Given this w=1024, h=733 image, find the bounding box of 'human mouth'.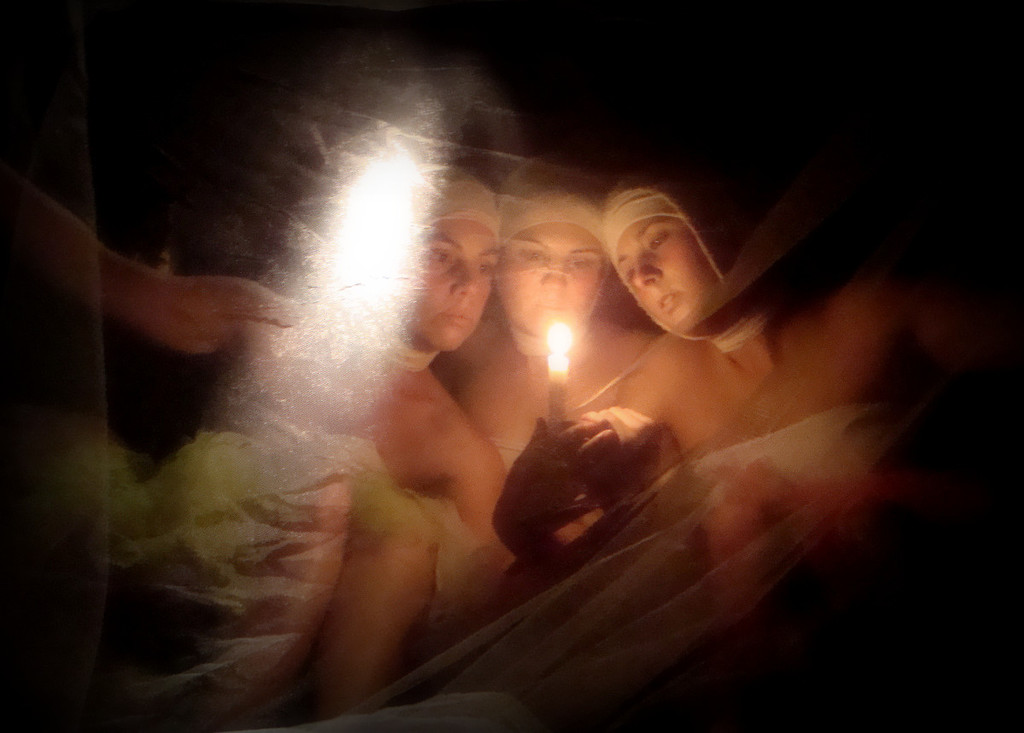
<bbox>658, 294, 680, 311</bbox>.
